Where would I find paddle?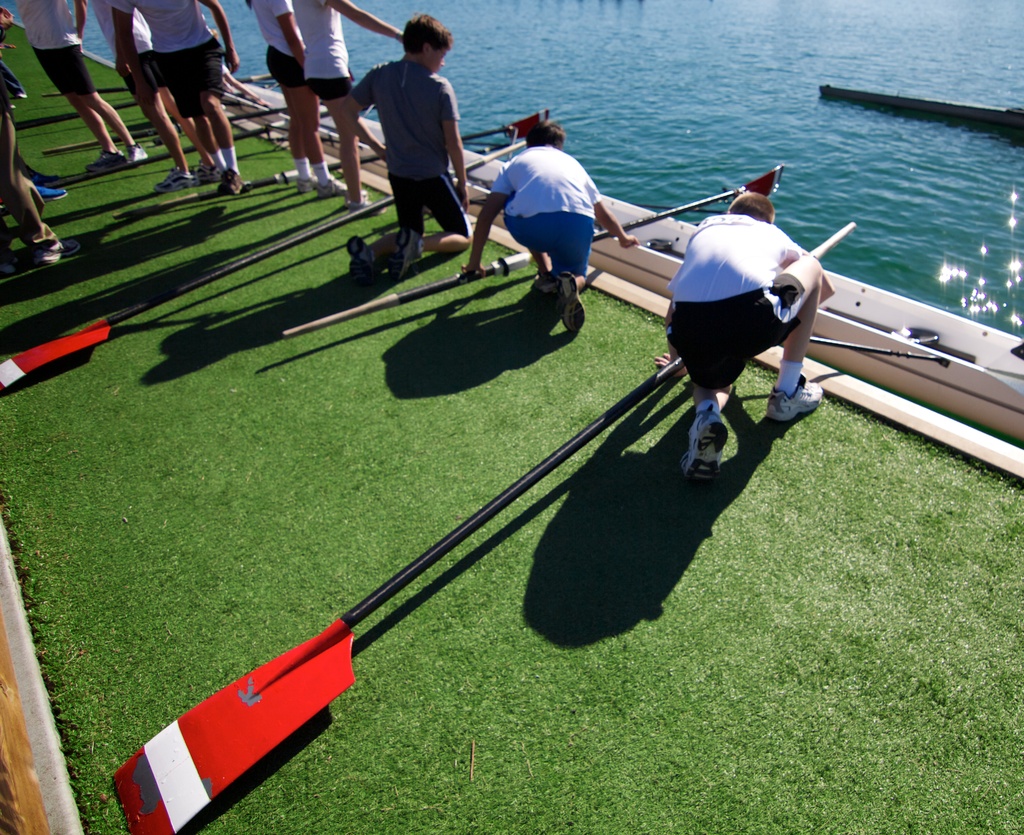
At bbox(263, 156, 794, 343).
